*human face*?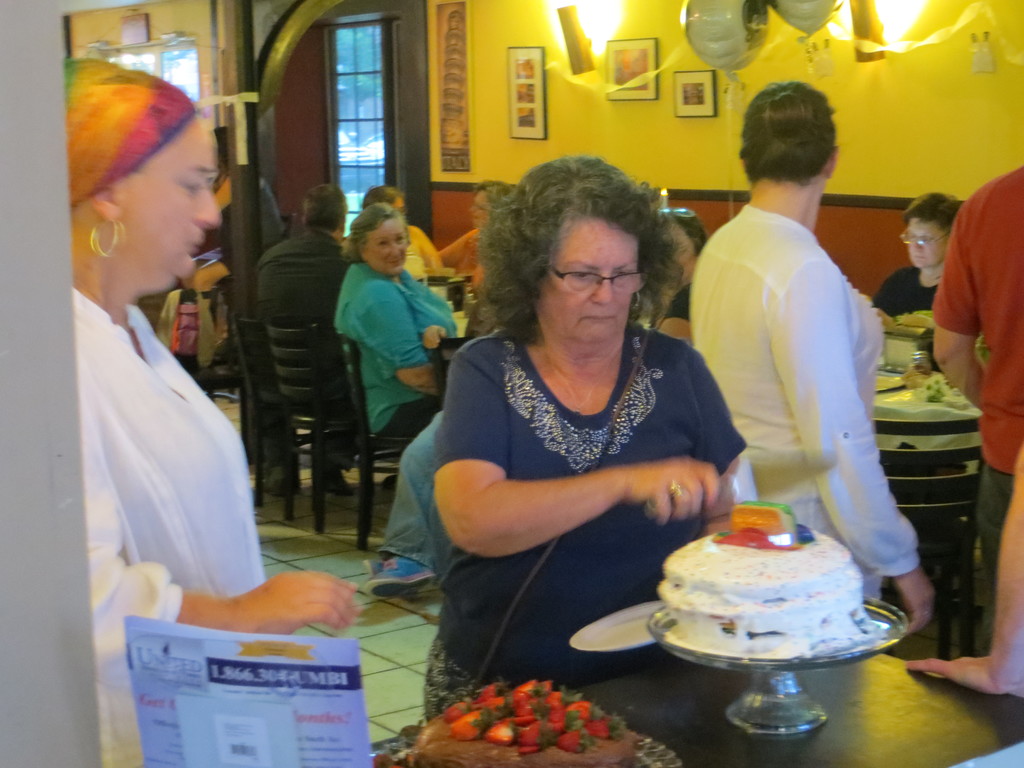
{"left": 128, "top": 118, "right": 218, "bottom": 287}
